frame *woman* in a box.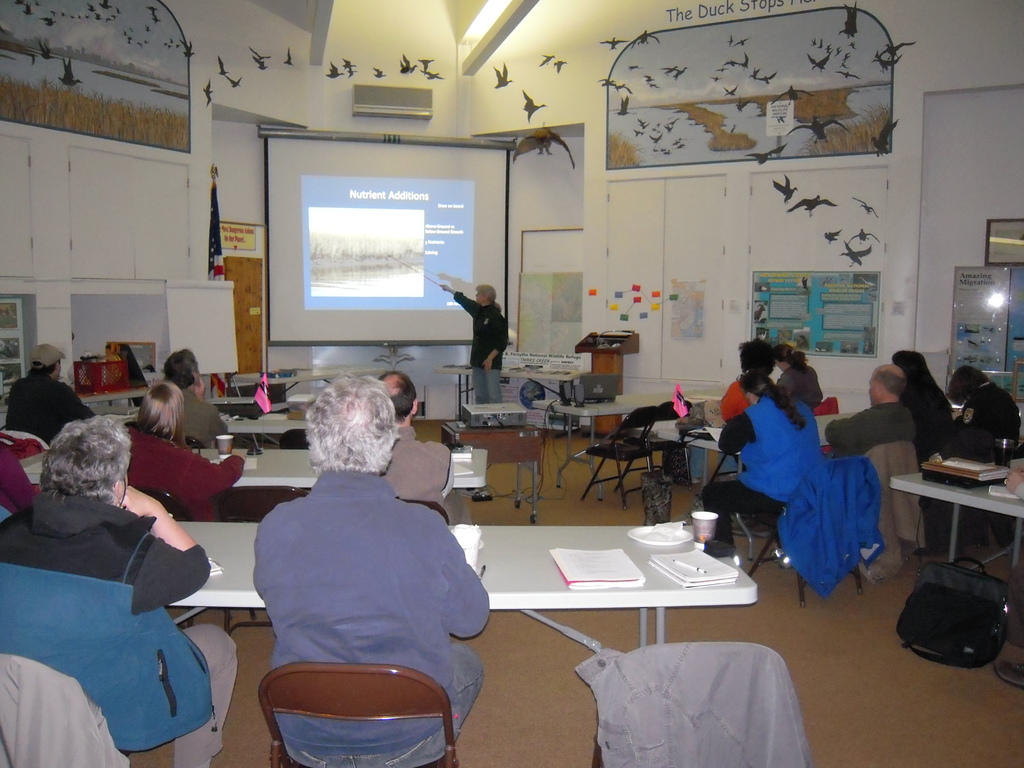
l=706, t=368, r=823, b=566.
